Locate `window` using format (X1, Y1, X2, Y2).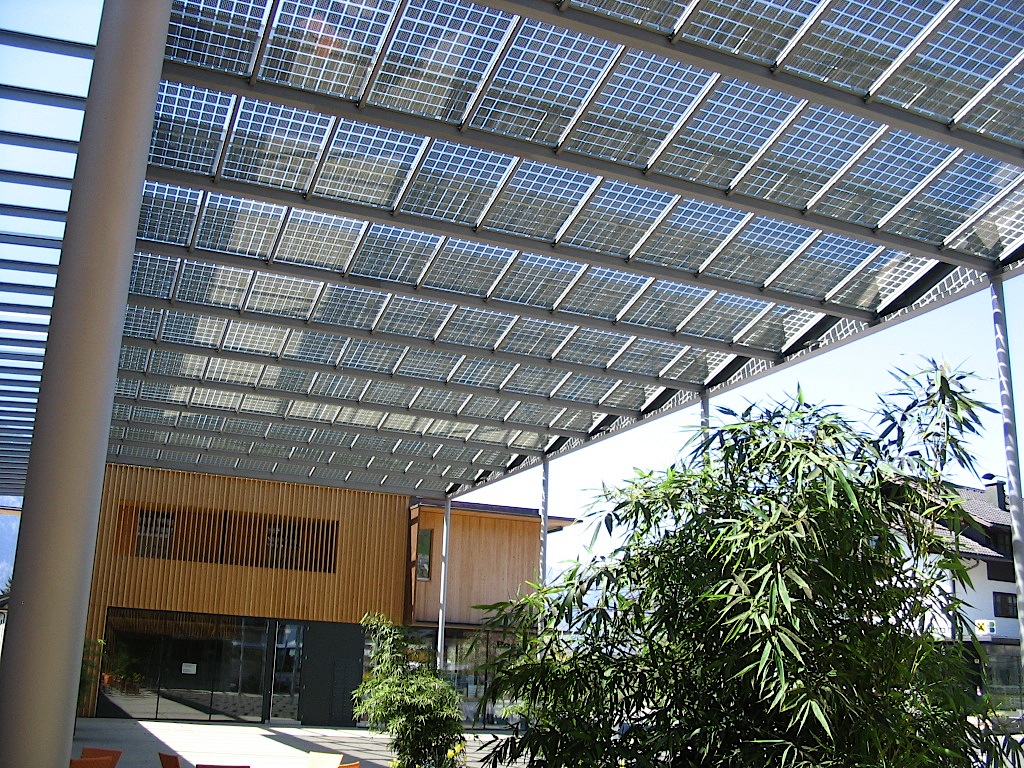
(994, 594, 1023, 620).
